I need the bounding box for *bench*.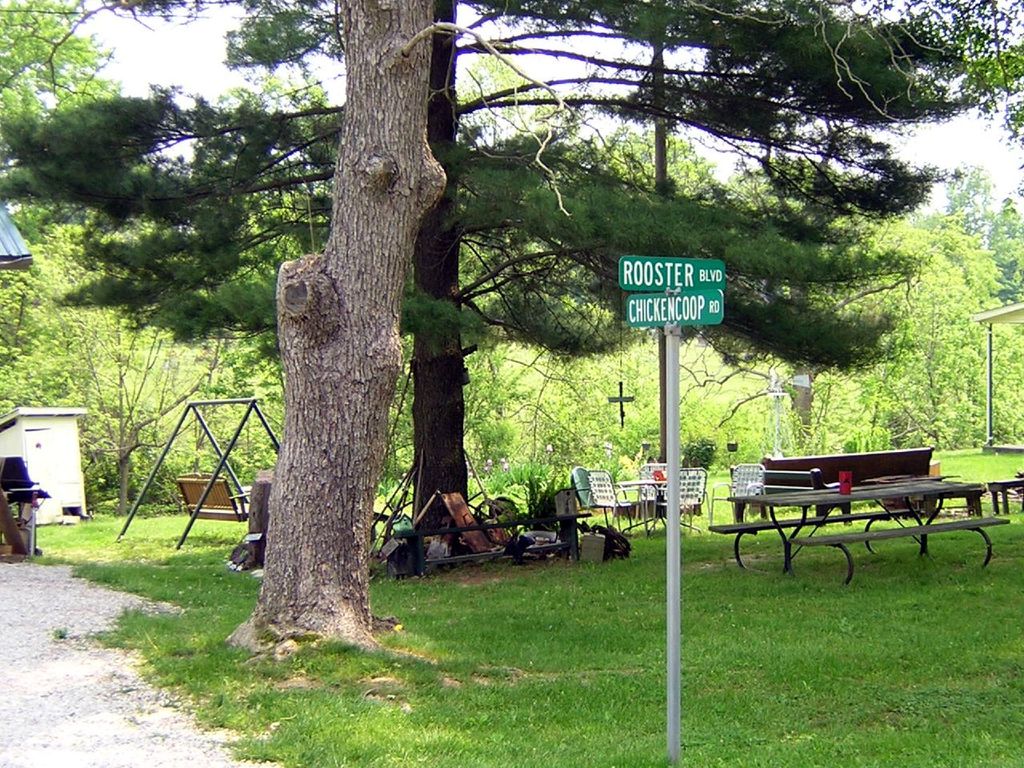
Here it is: 734,454,934,499.
